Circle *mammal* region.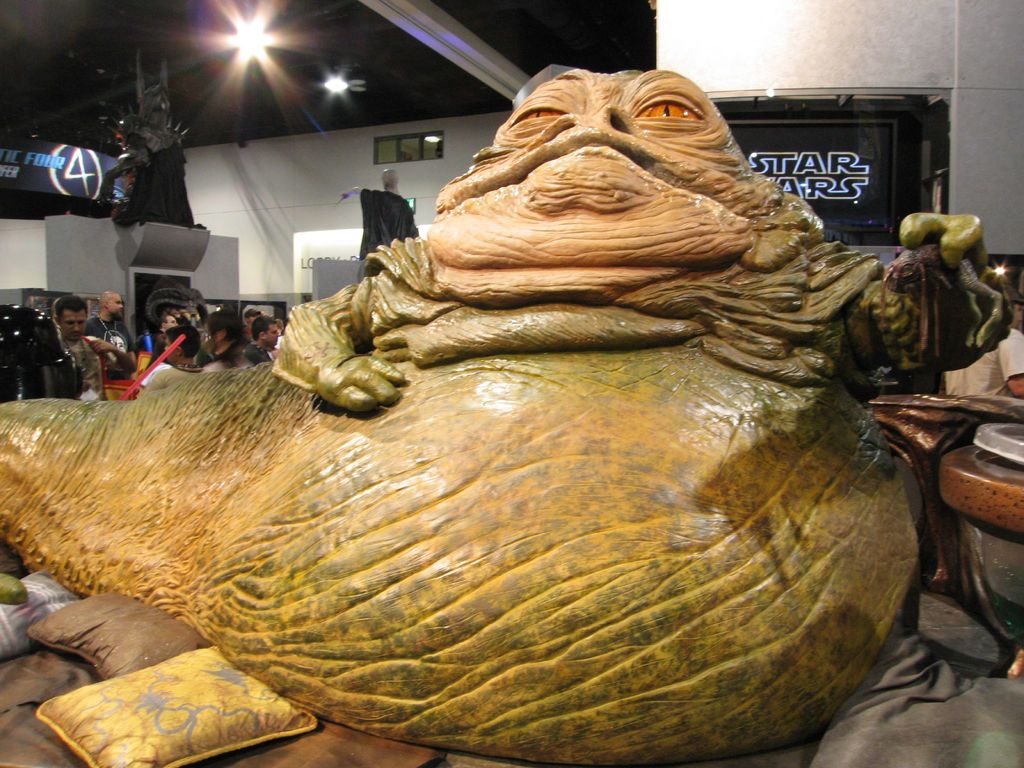
Region: pyautogui.locateOnScreen(941, 264, 1023, 397).
